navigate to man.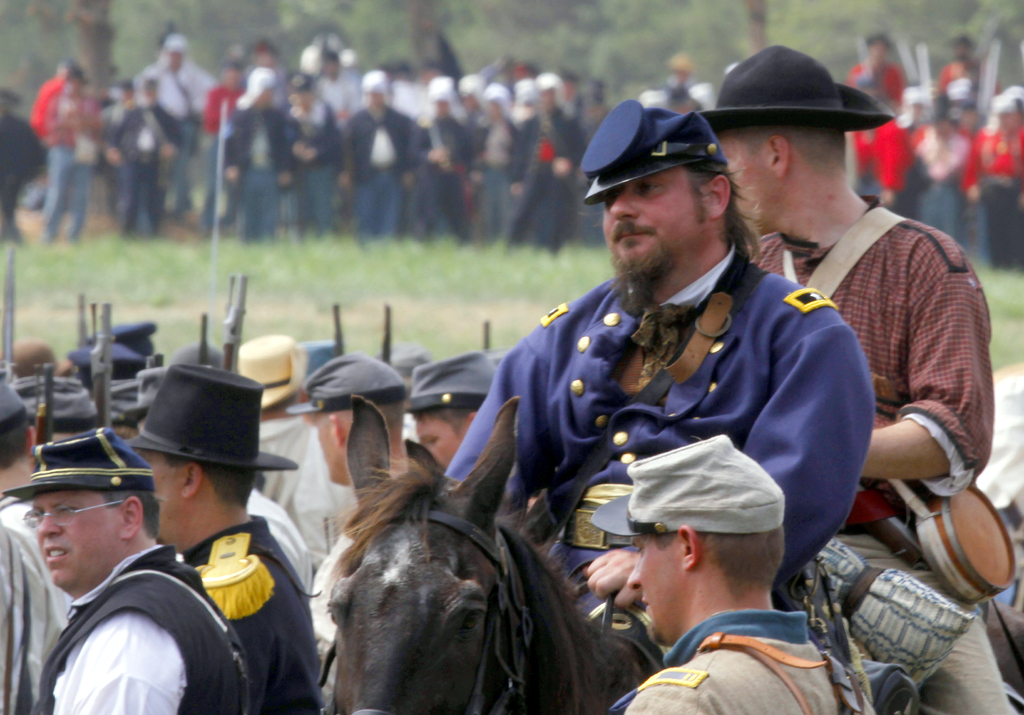
Navigation target: [left=0, top=392, right=70, bottom=702].
